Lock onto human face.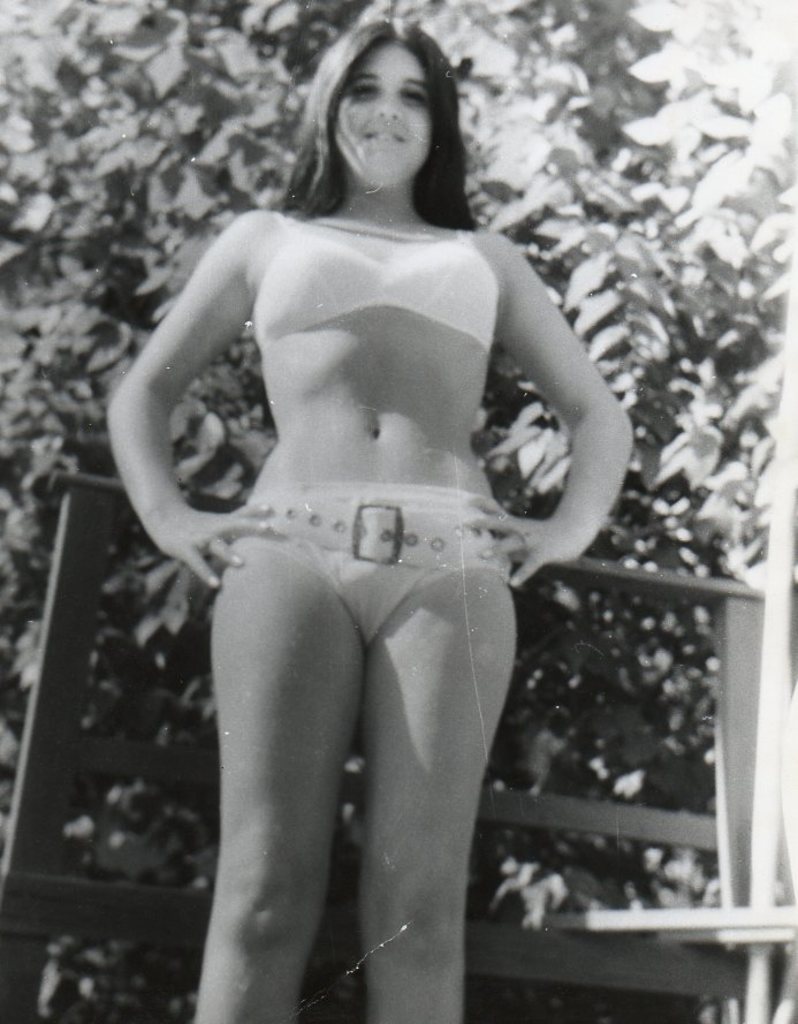
Locked: 336/48/427/188.
